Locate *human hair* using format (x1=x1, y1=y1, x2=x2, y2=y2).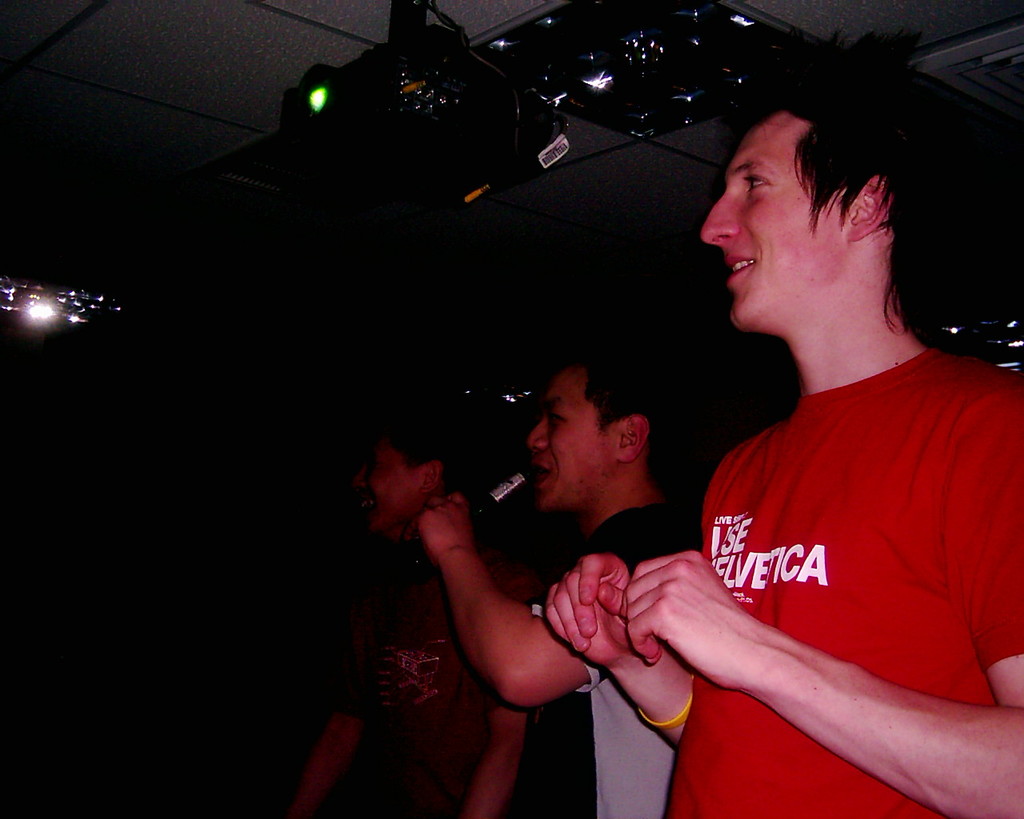
(x1=556, y1=342, x2=690, y2=501).
